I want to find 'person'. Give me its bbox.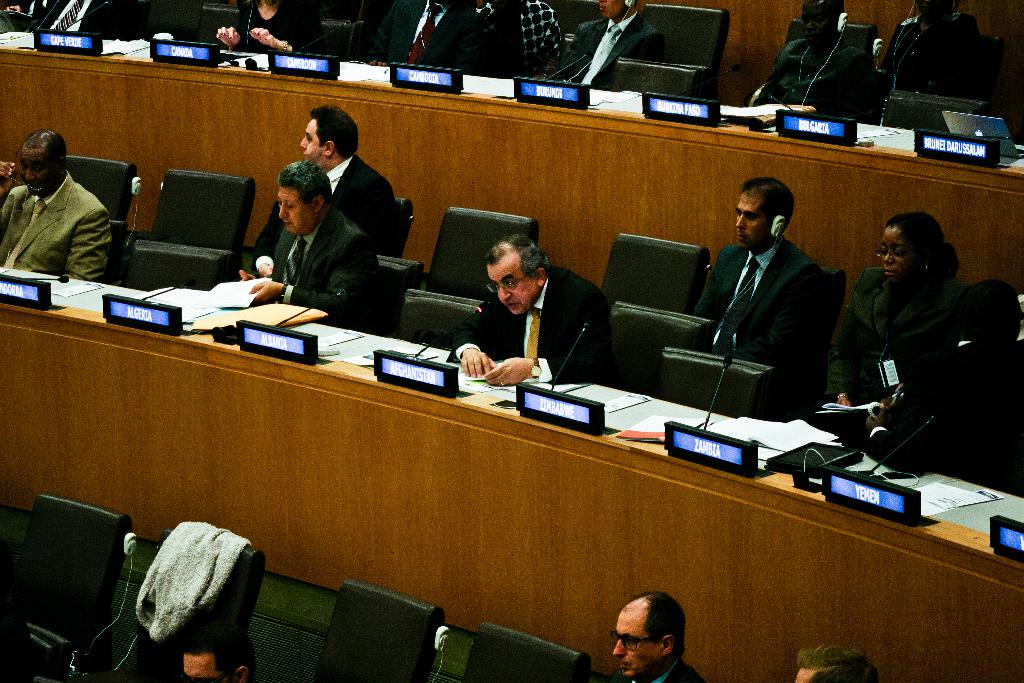
region(177, 629, 254, 682).
